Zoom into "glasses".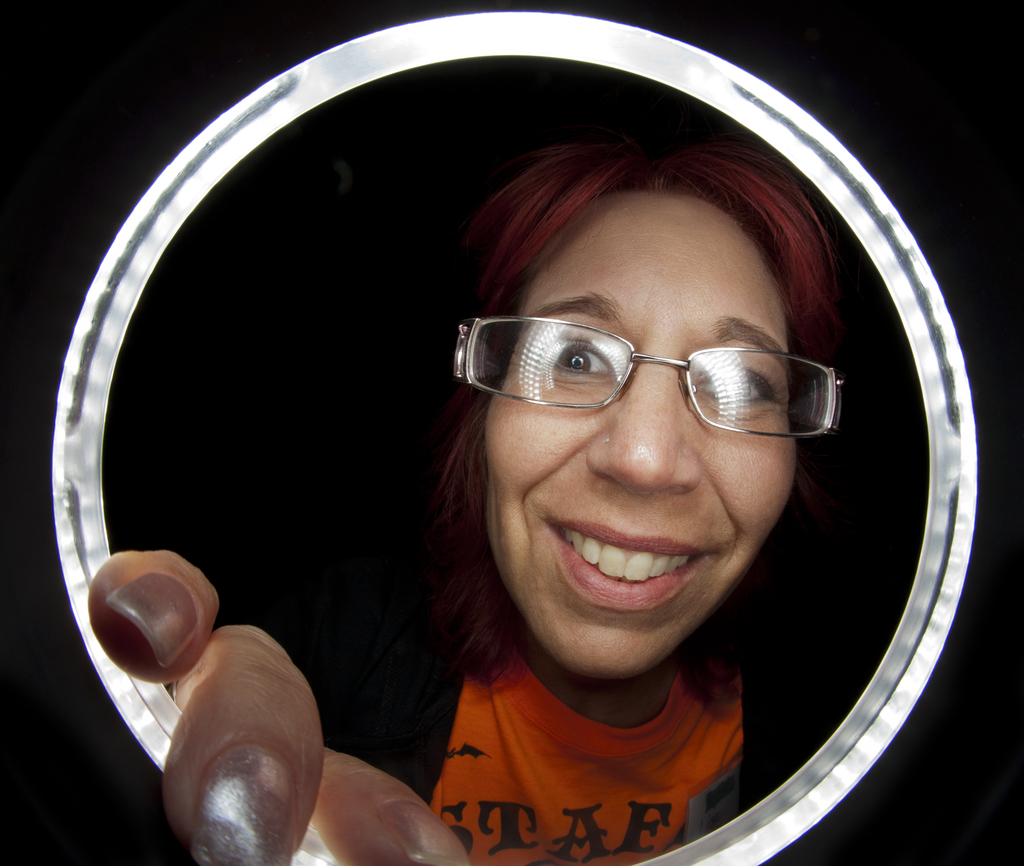
Zoom target: l=447, t=312, r=842, b=444.
